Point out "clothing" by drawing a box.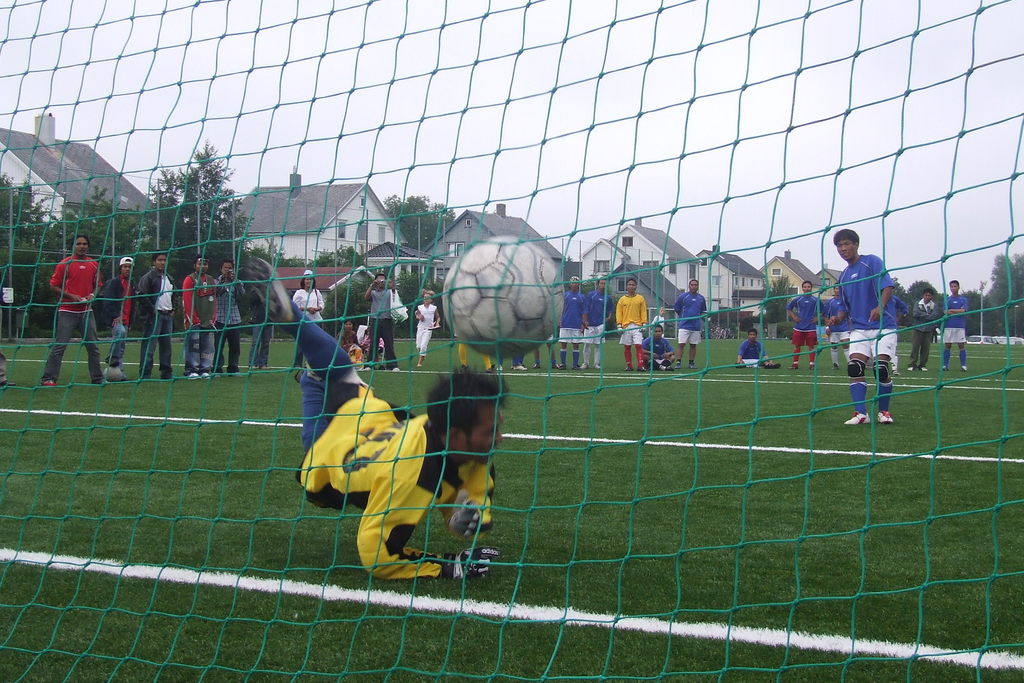
(292,283,324,366).
